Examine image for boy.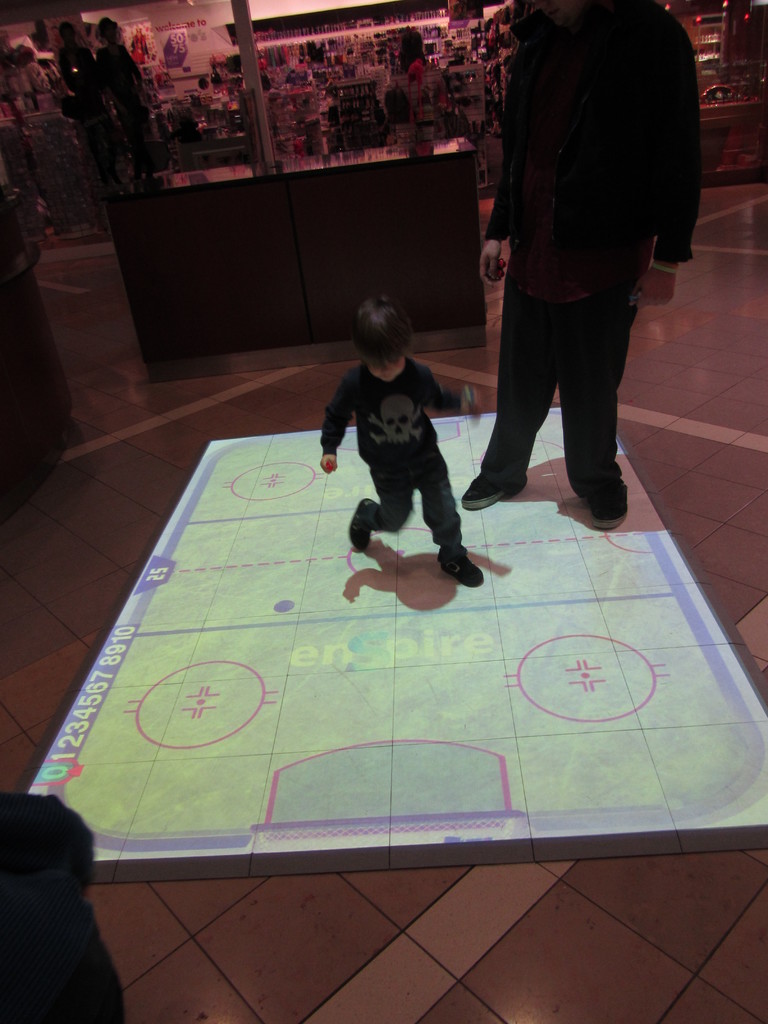
Examination result: 317/302/487/589.
